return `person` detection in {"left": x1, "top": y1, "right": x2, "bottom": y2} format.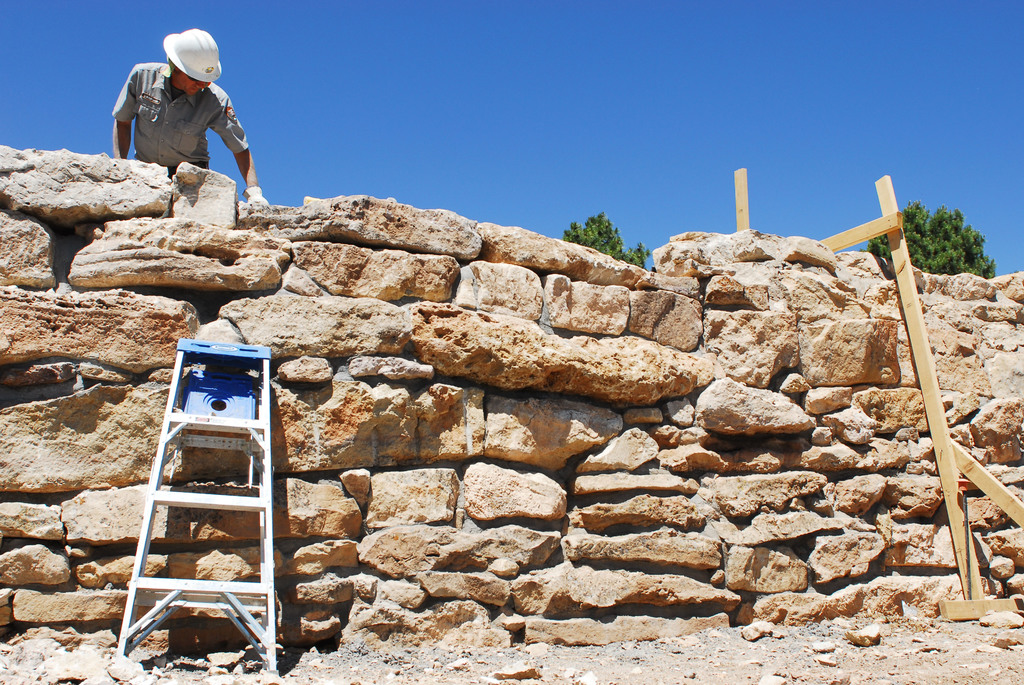
{"left": 110, "top": 26, "right": 270, "bottom": 210}.
